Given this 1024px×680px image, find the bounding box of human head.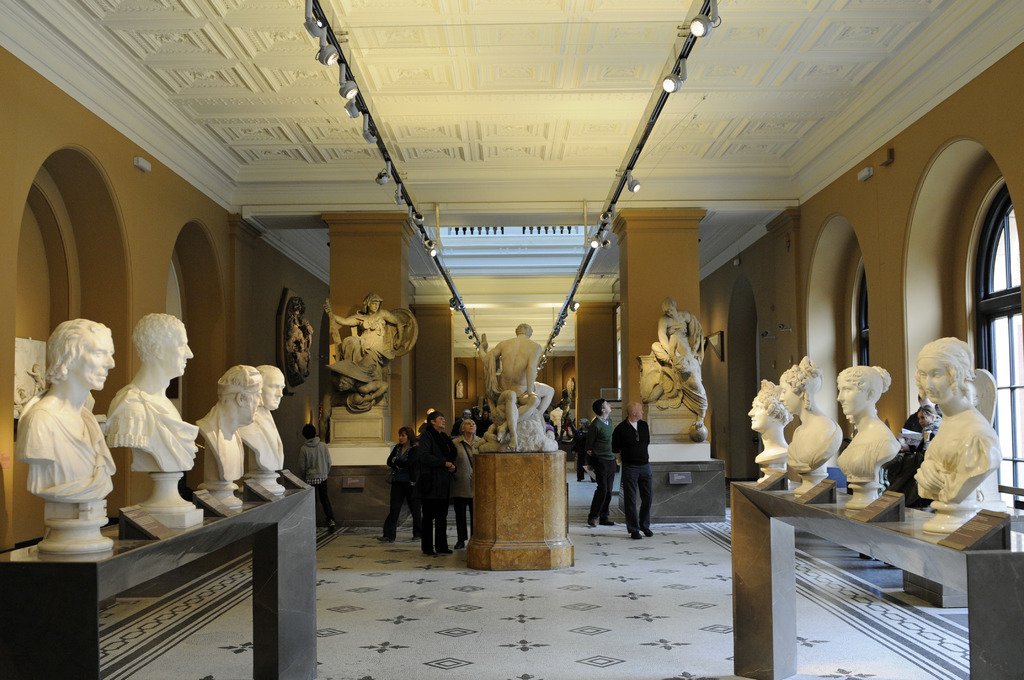
132, 311, 195, 375.
